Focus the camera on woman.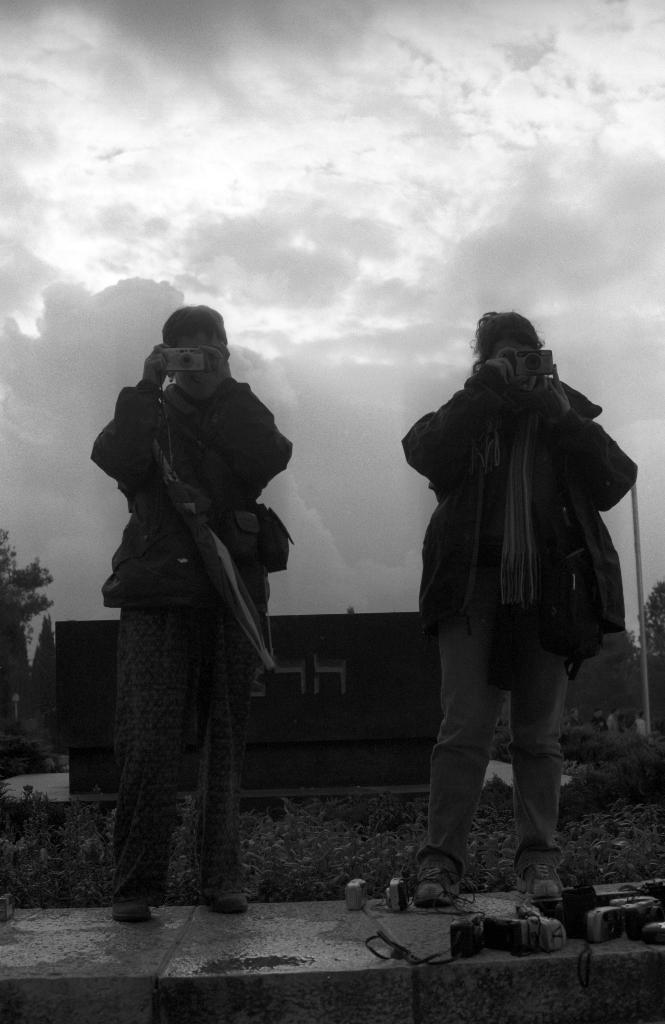
Focus region: <region>408, 305, 638, 904</region>.
